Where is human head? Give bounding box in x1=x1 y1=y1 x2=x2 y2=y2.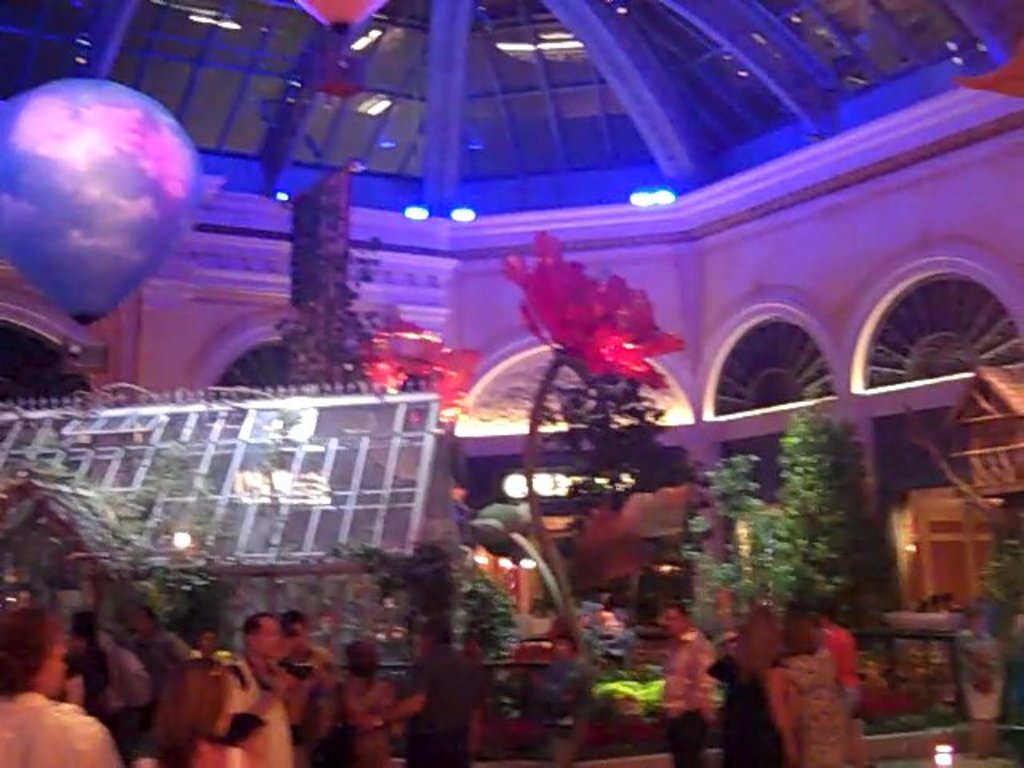
x1=422 y1=611 x2=458 y2=645.
